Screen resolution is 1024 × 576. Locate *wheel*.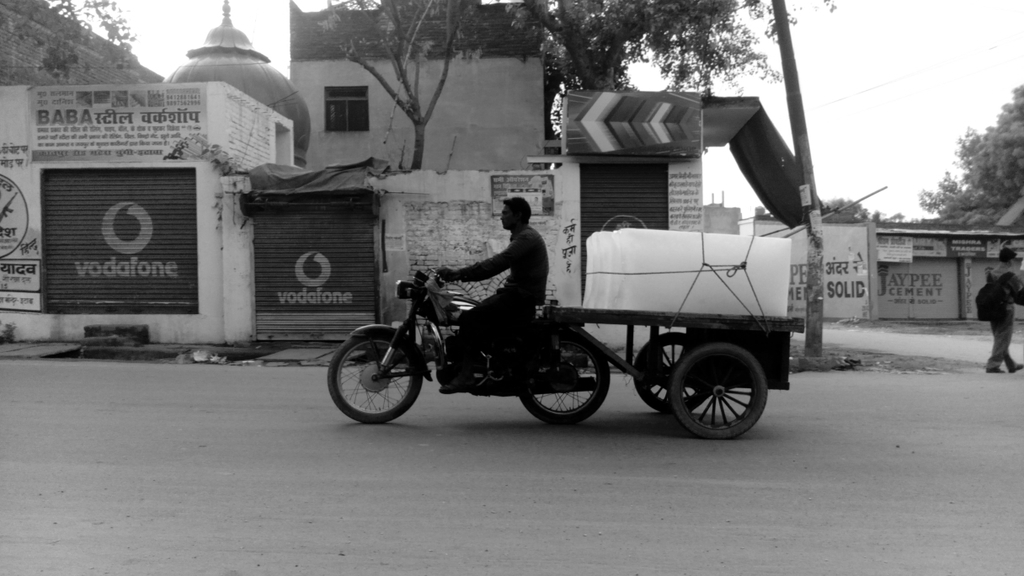
665:344:767:426.
